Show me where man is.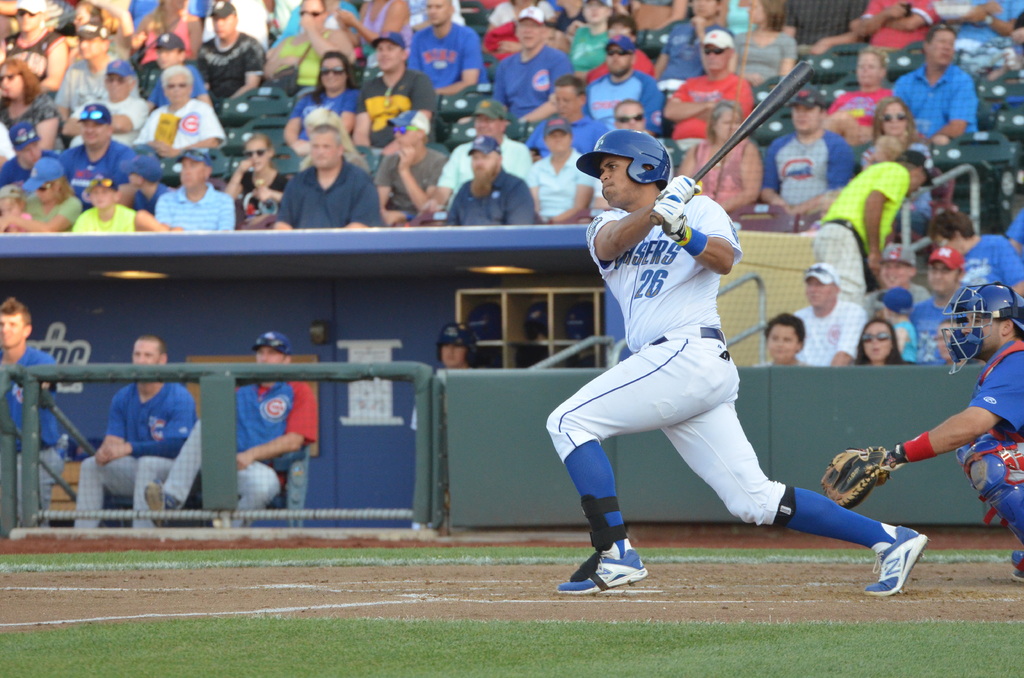
man is at box(84, 65, 156, 141).
